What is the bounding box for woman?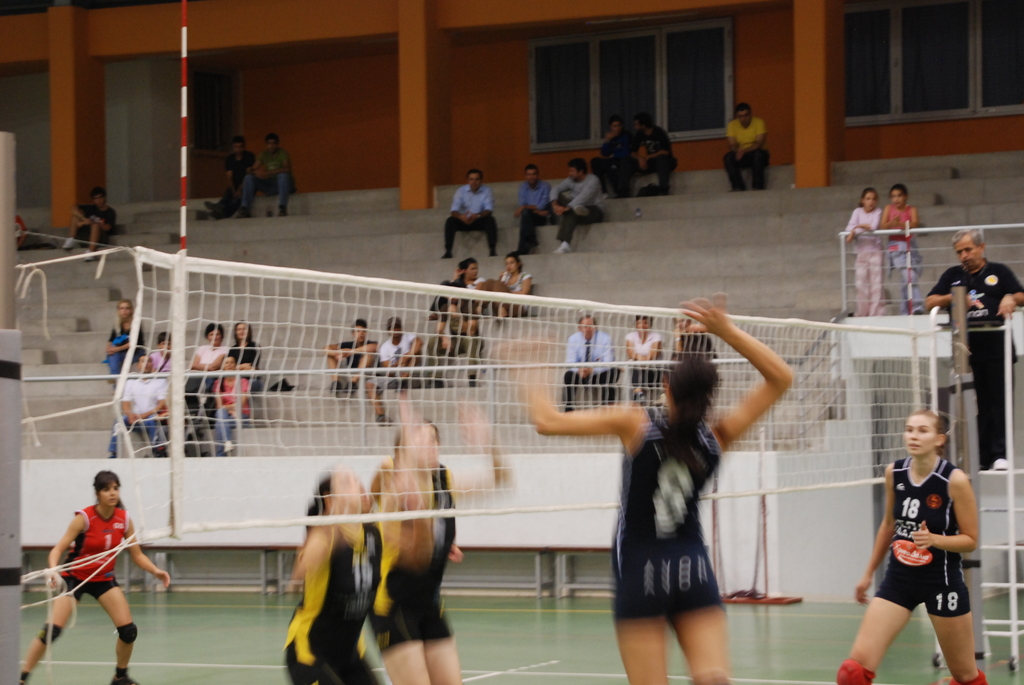
bbox=(483, 254, 538, 321).
